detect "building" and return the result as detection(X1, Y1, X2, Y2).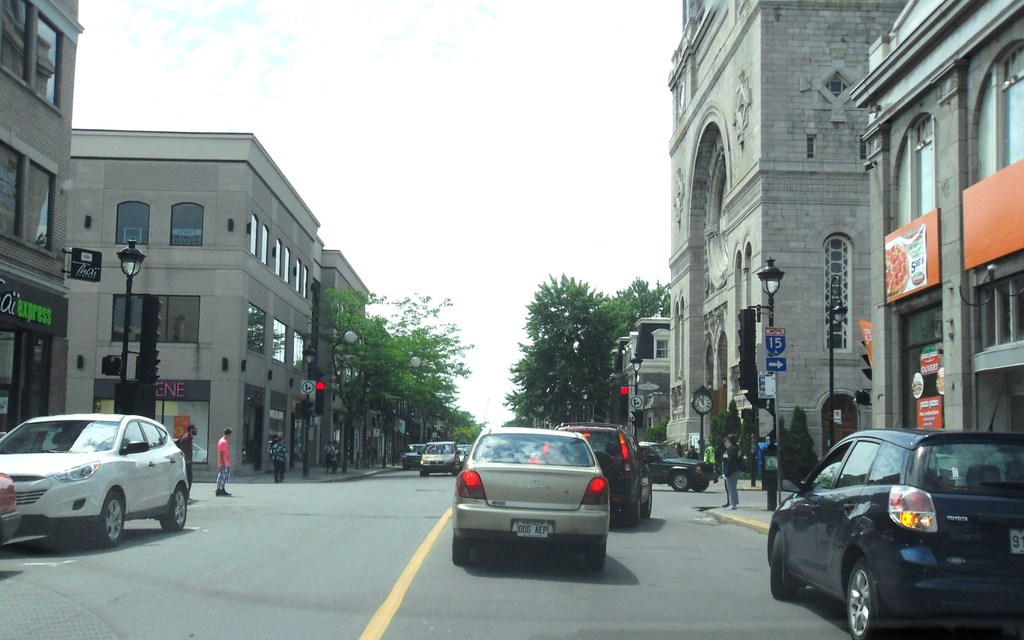
detection(307, 247, 409, 467).
